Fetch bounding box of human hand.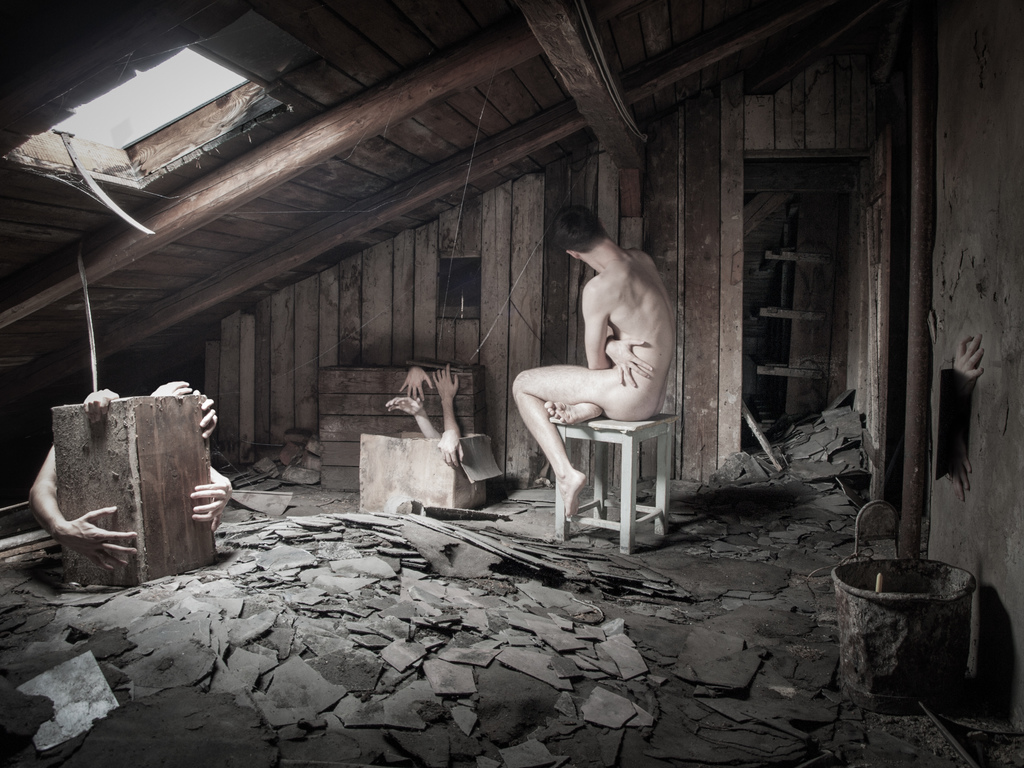
Bbox: 437, 427, 463, 473.
